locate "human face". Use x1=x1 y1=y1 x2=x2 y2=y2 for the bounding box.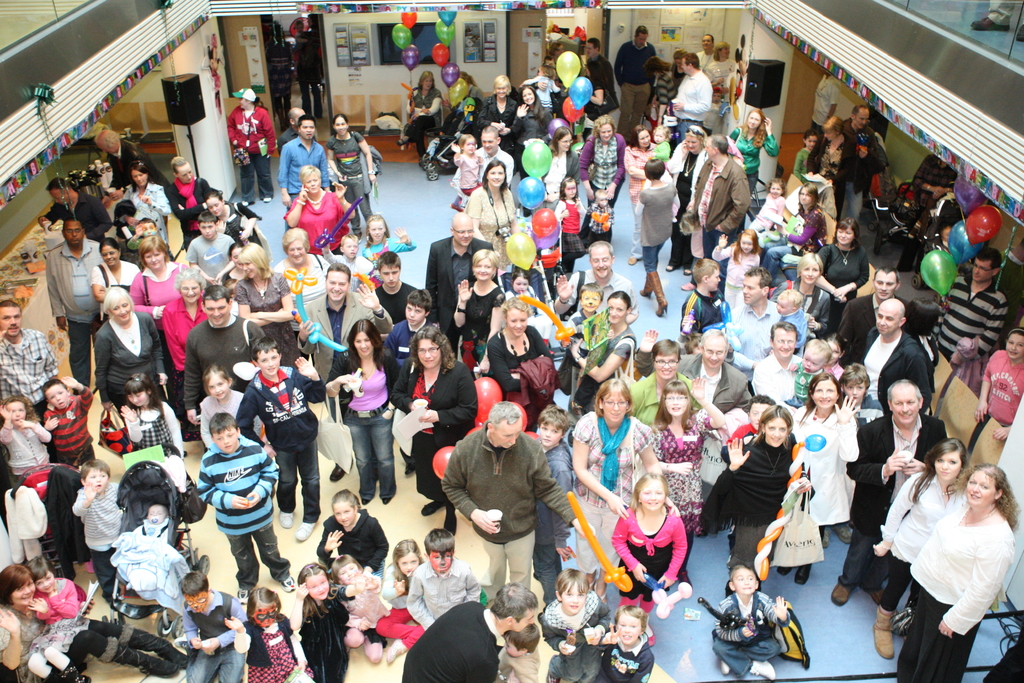
x1=52 y1=190 x2=65 y2=202.
